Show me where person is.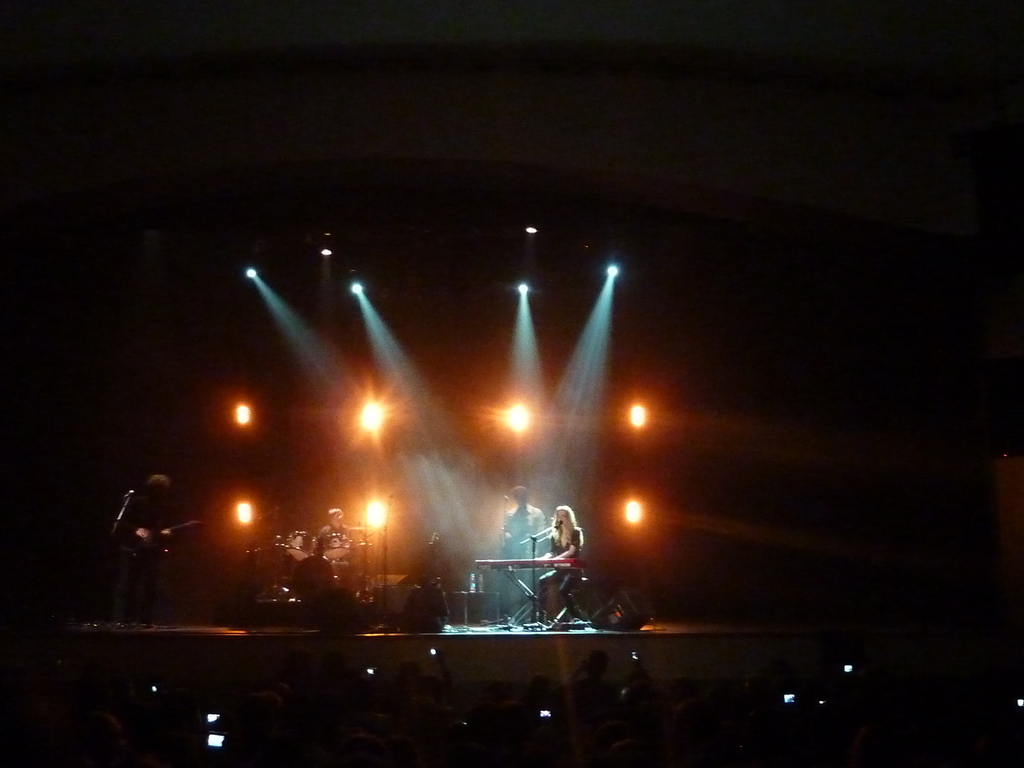
person is at 500 486 544 624.
